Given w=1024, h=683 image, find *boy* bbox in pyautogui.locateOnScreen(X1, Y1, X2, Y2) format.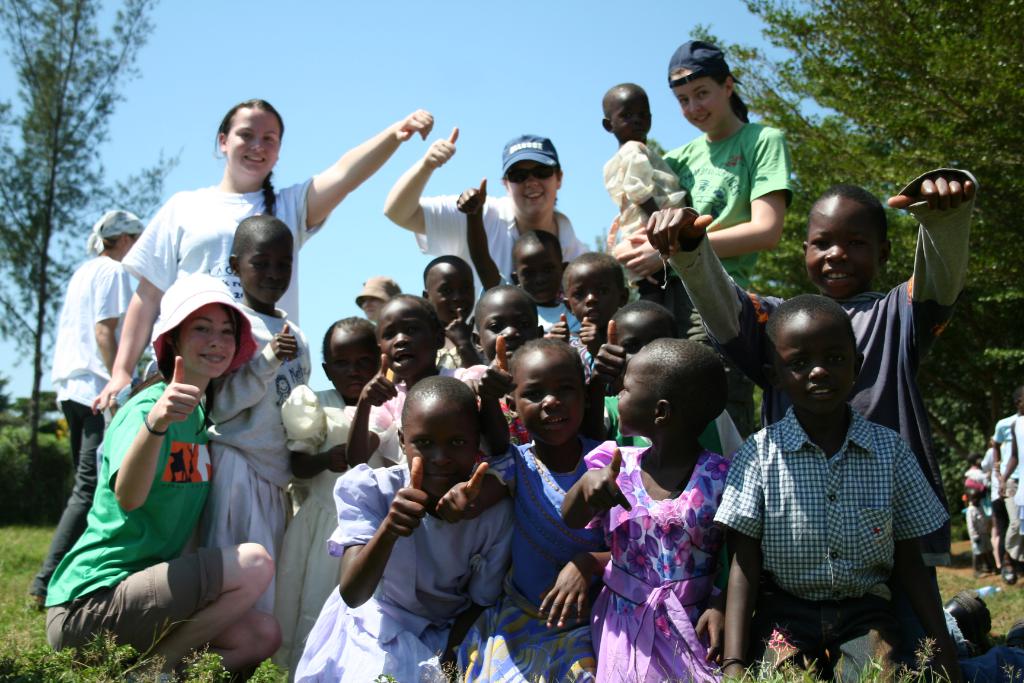
pyautogui.locateOnScreen(721, 293, 957, 682).
